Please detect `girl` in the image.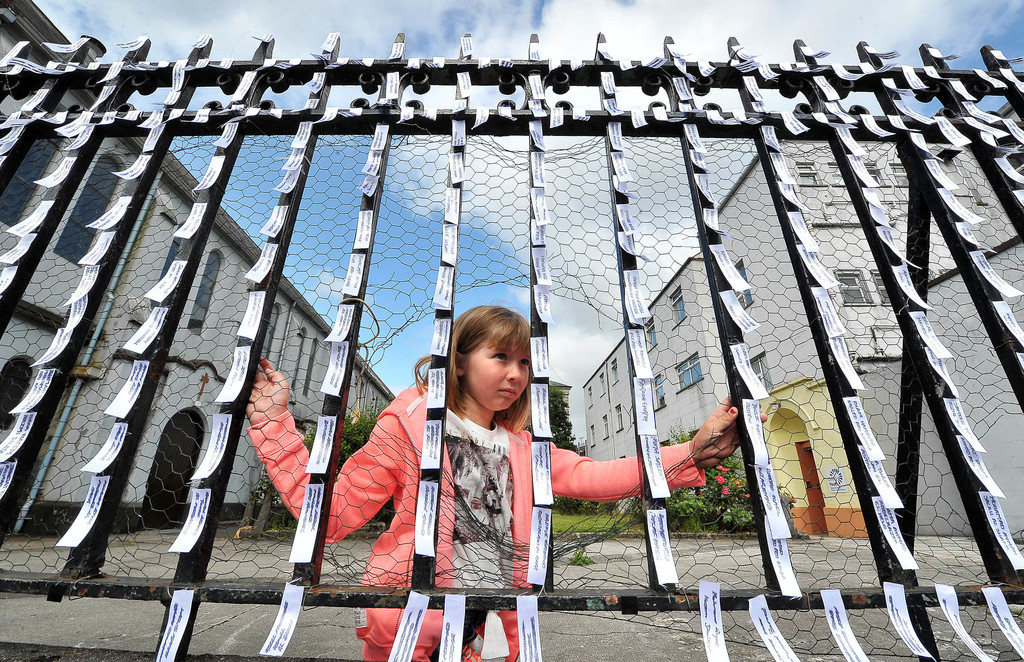
(x1=233, y1=307, x2=772, y2=661).
